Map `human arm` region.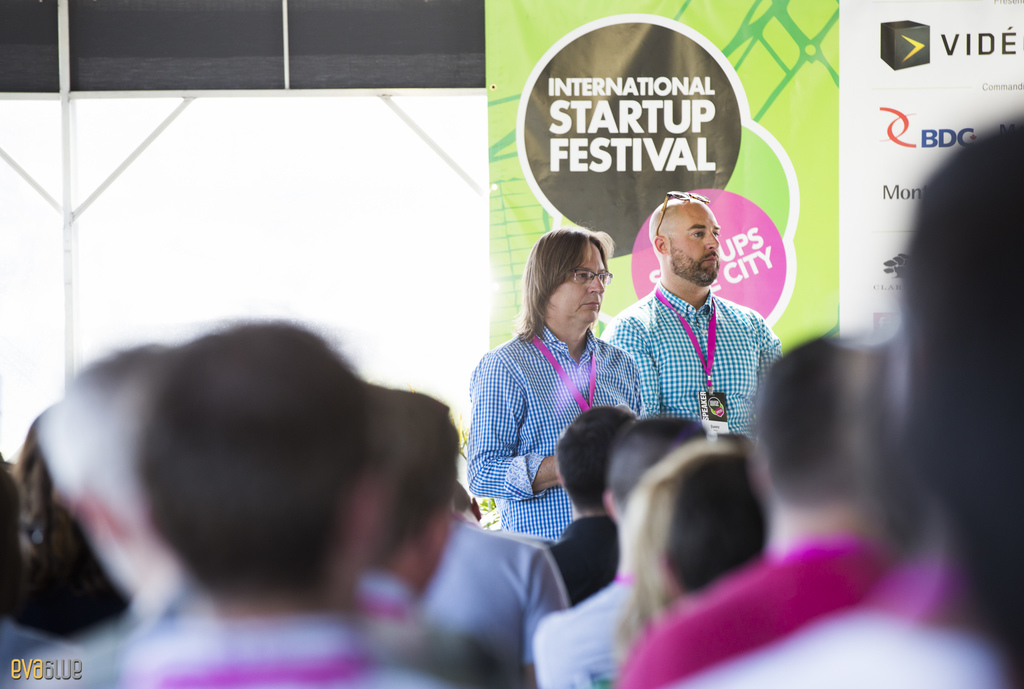
Mapped to [632, 361, 647, 423].
